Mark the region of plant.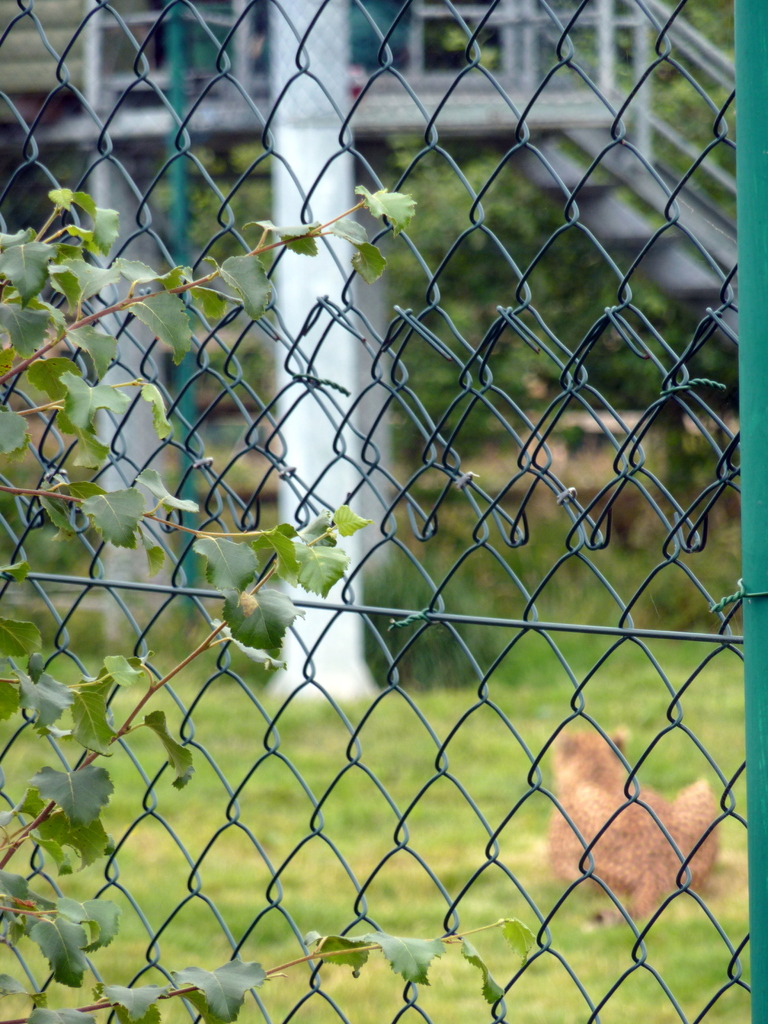
Region: (365, 548, 534, 696).
